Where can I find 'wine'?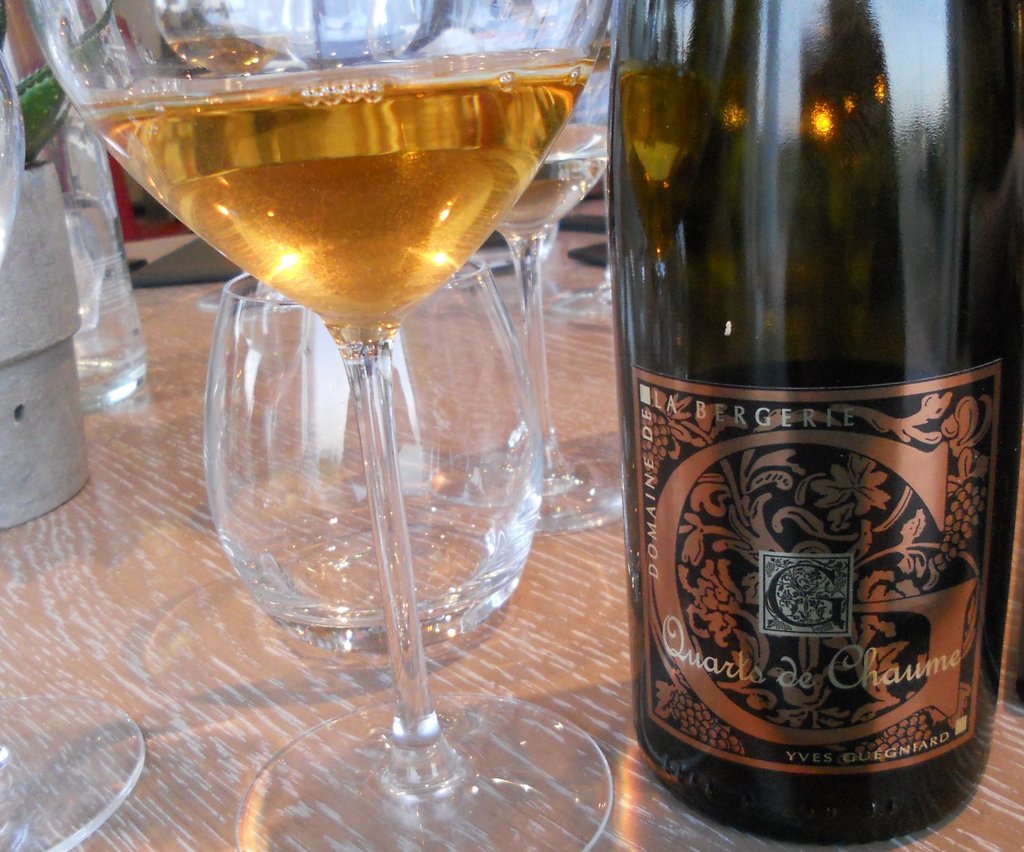
You can find it at detection(491, 121, 609, 229).
